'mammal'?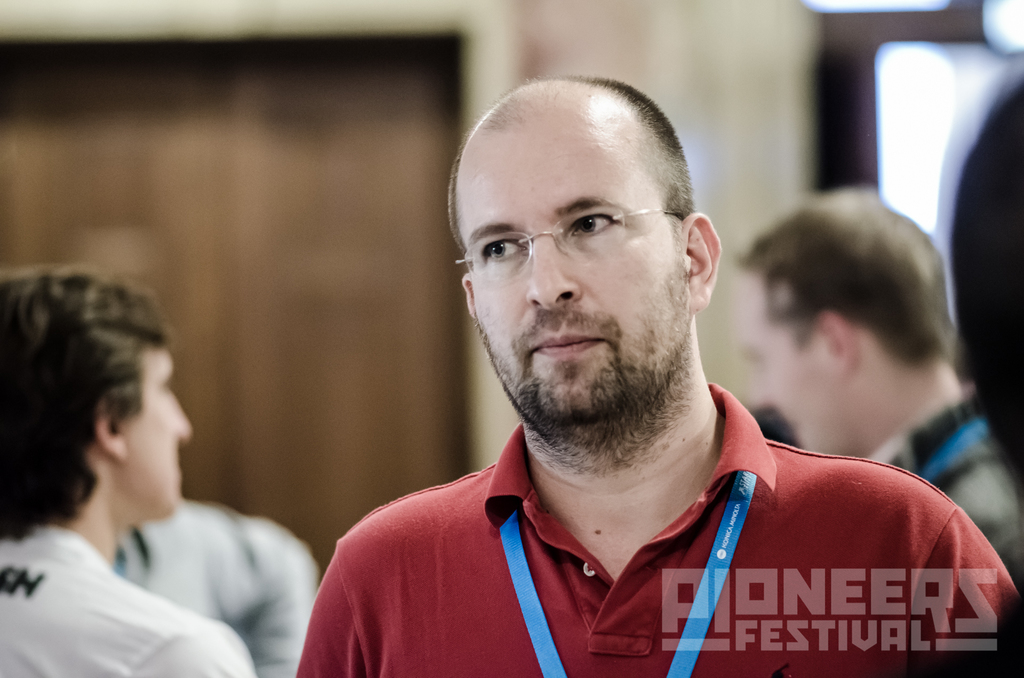
1:261:257:677
